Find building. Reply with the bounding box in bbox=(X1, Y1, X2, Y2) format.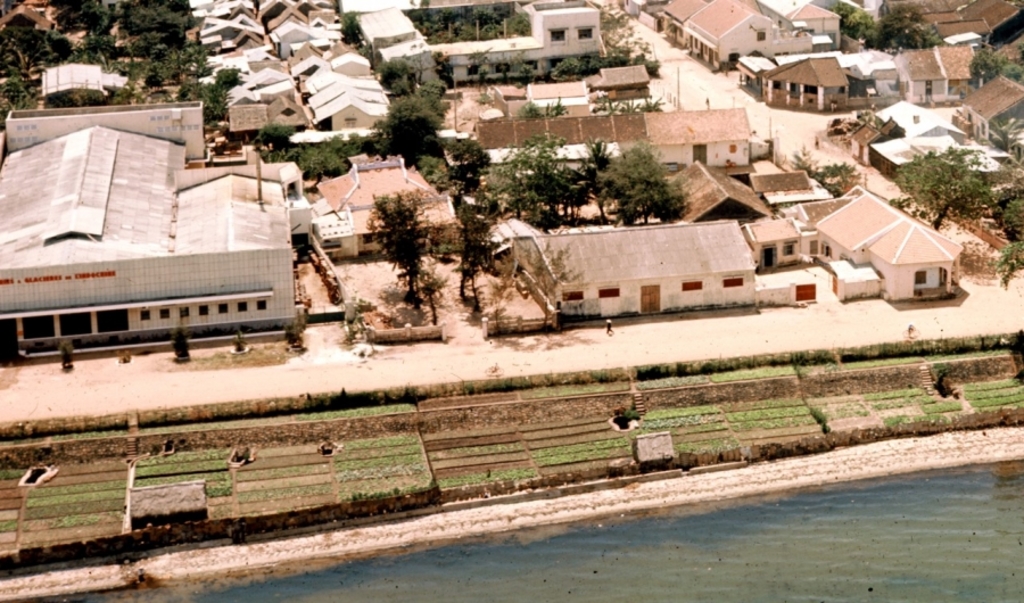
bbox=(820, 187, 960, 296).
